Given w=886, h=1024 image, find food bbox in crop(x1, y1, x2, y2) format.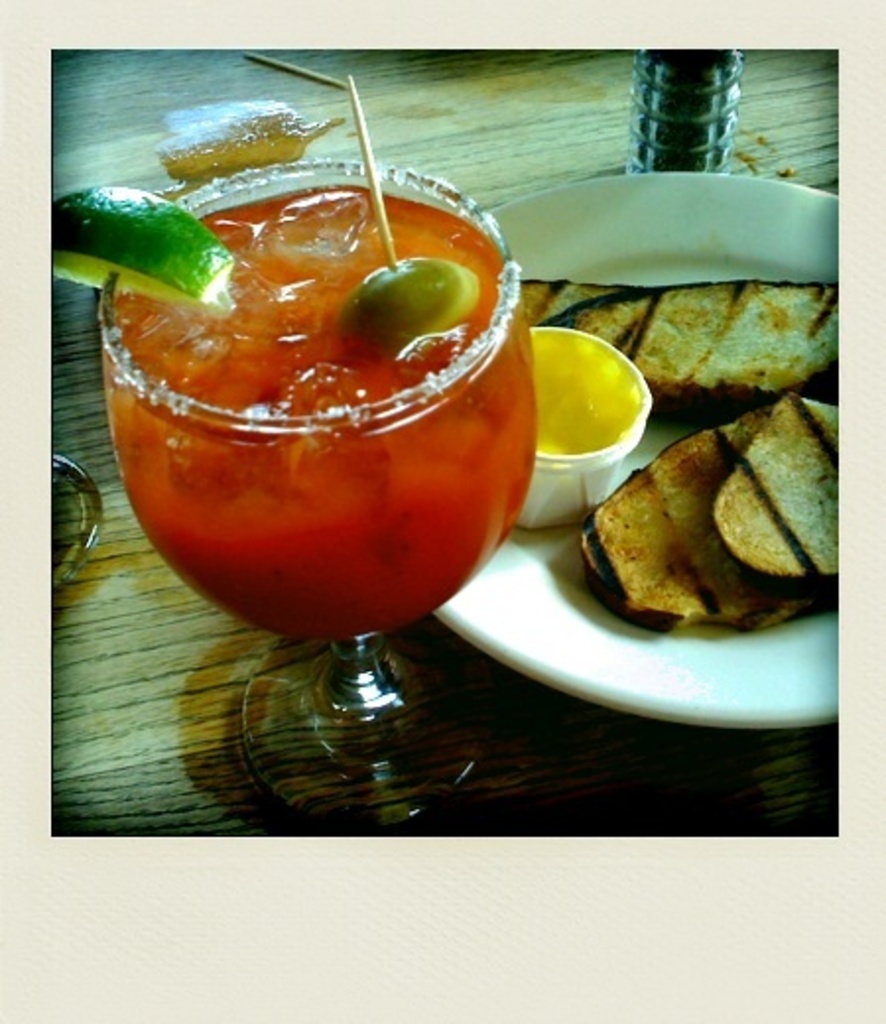
crop(87, 124, 526, 652).
